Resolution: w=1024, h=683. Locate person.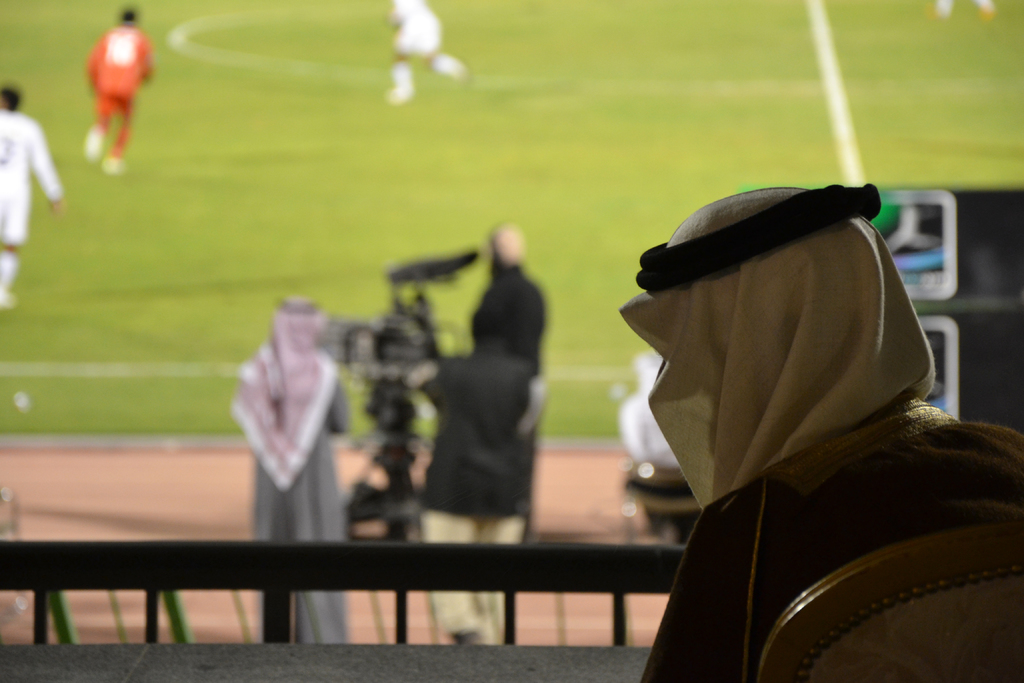
crop(387, 0, 470, 104).
